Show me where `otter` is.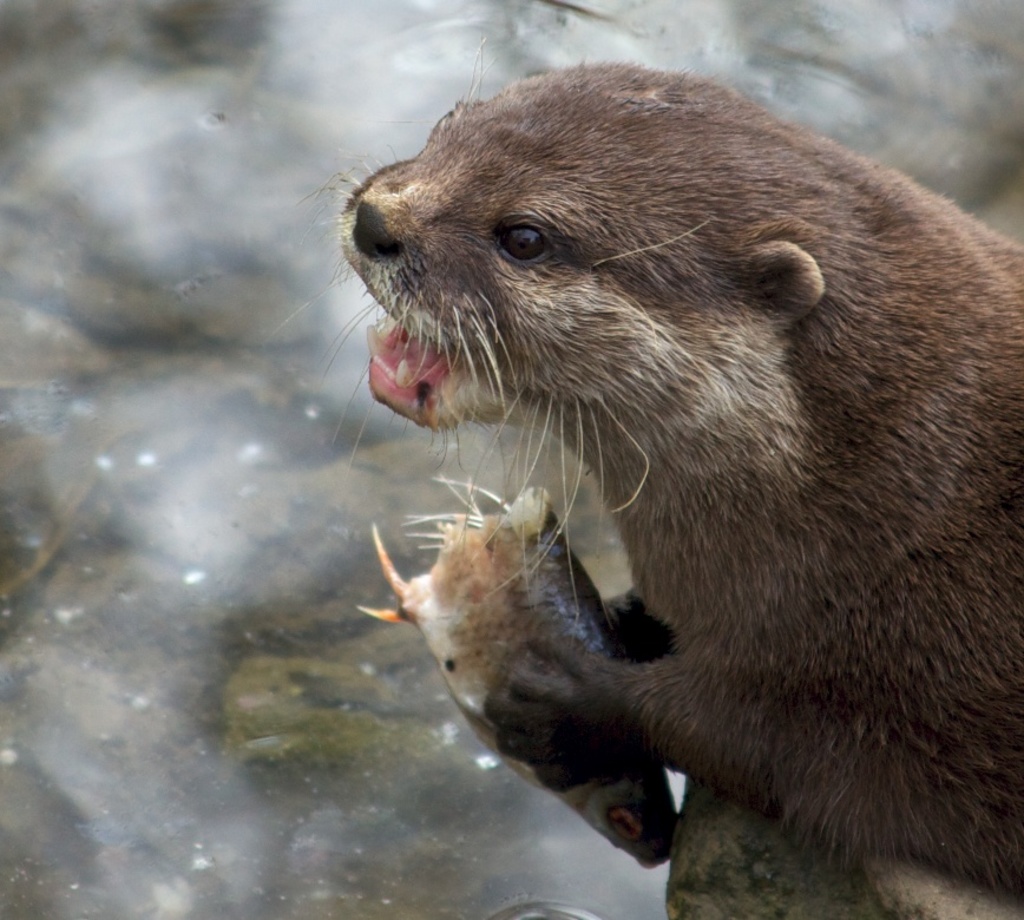
`otter` is at 273 35 1023 919.
